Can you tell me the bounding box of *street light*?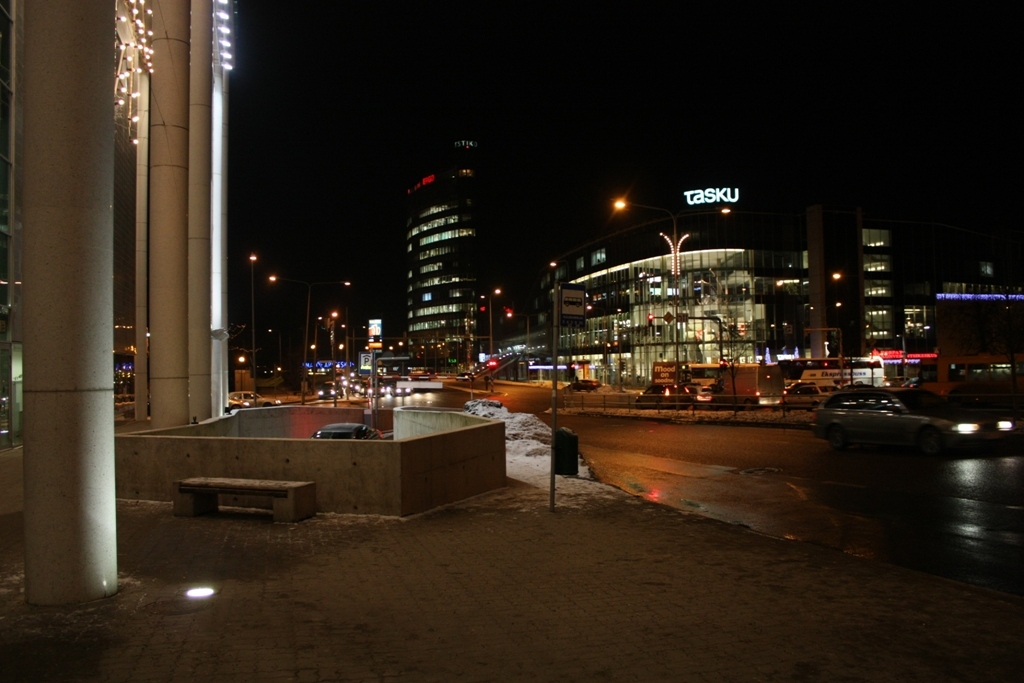
(550,199,732,505).
